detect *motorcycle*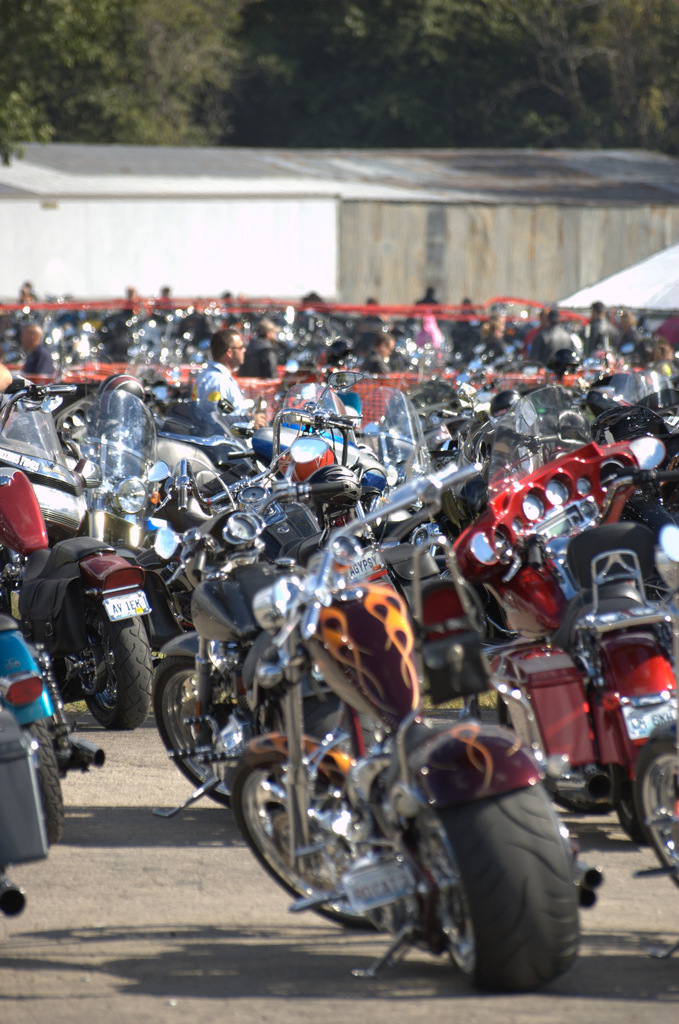
Rect(631, 719, 678, 959)
